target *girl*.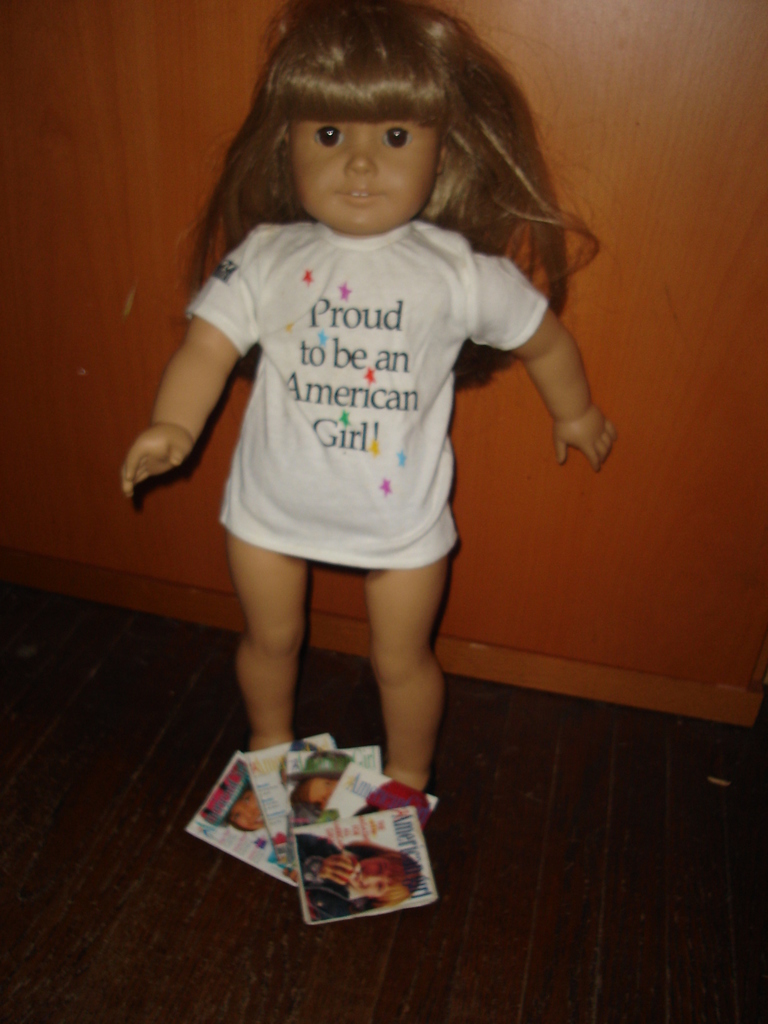
Target region: detection(121, 0, 618, 795).
